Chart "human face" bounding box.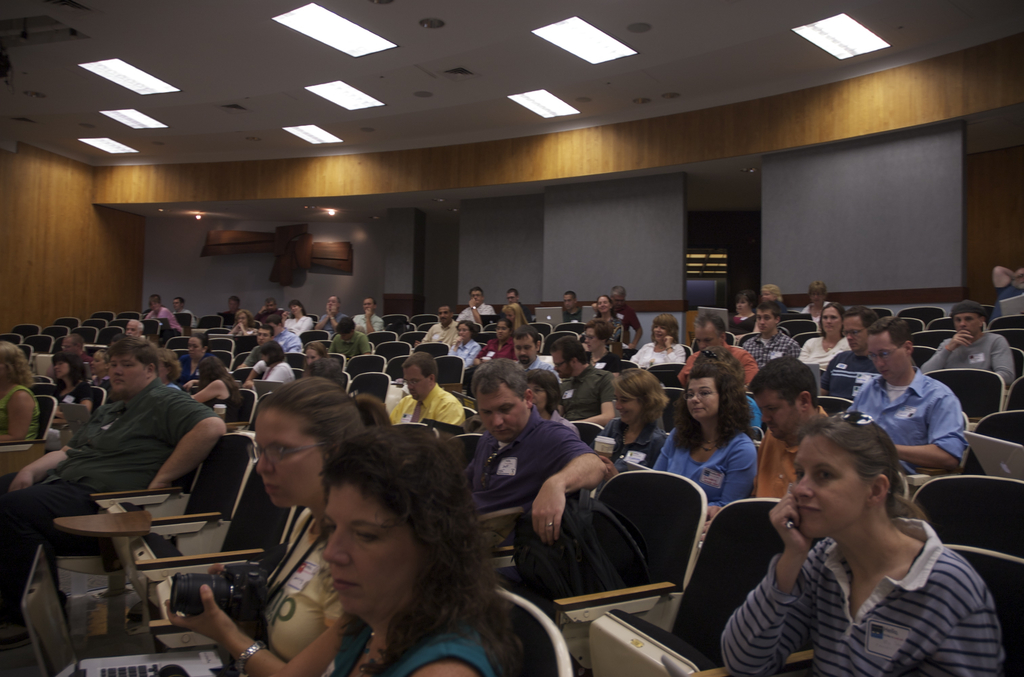
Charted: 470:287:481:301.
